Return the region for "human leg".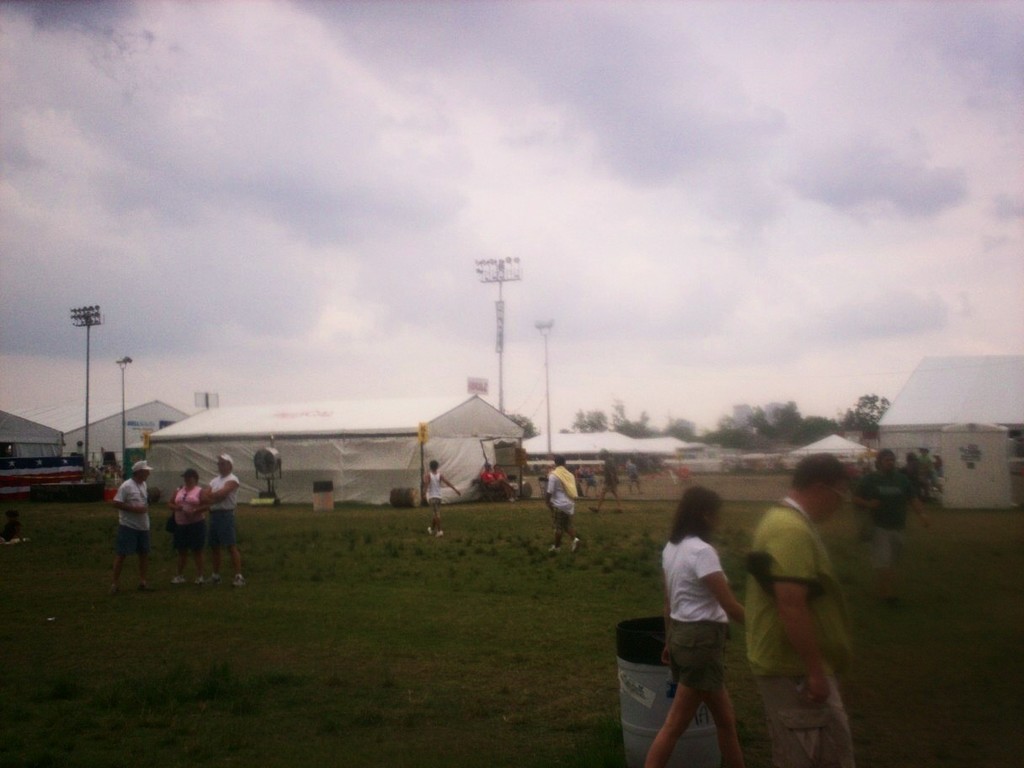
{"left": 173, "top": 520, "right": 189, "bottom": 584}.
